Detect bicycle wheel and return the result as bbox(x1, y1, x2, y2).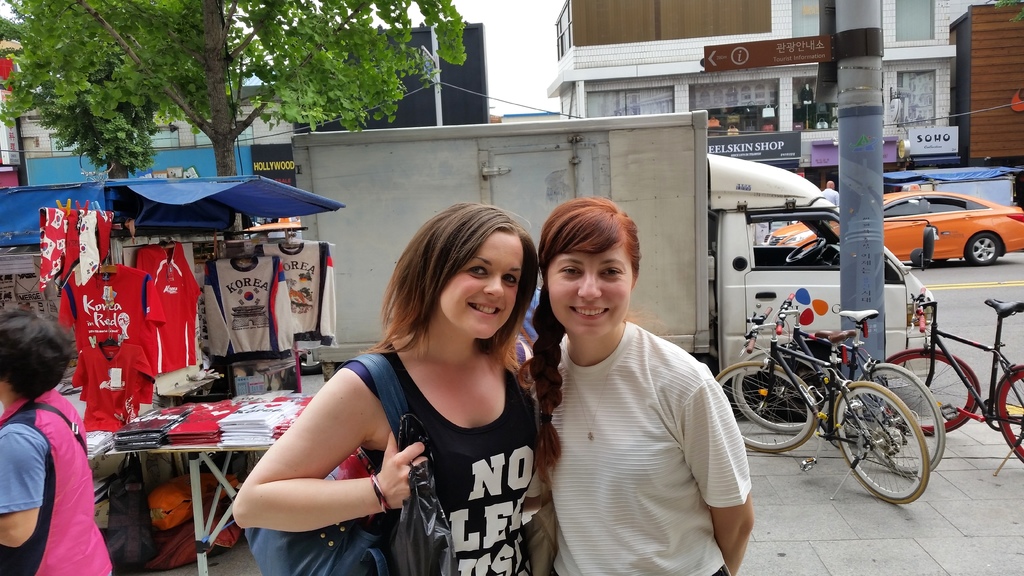
bbox(833, 379, 929, 506).
